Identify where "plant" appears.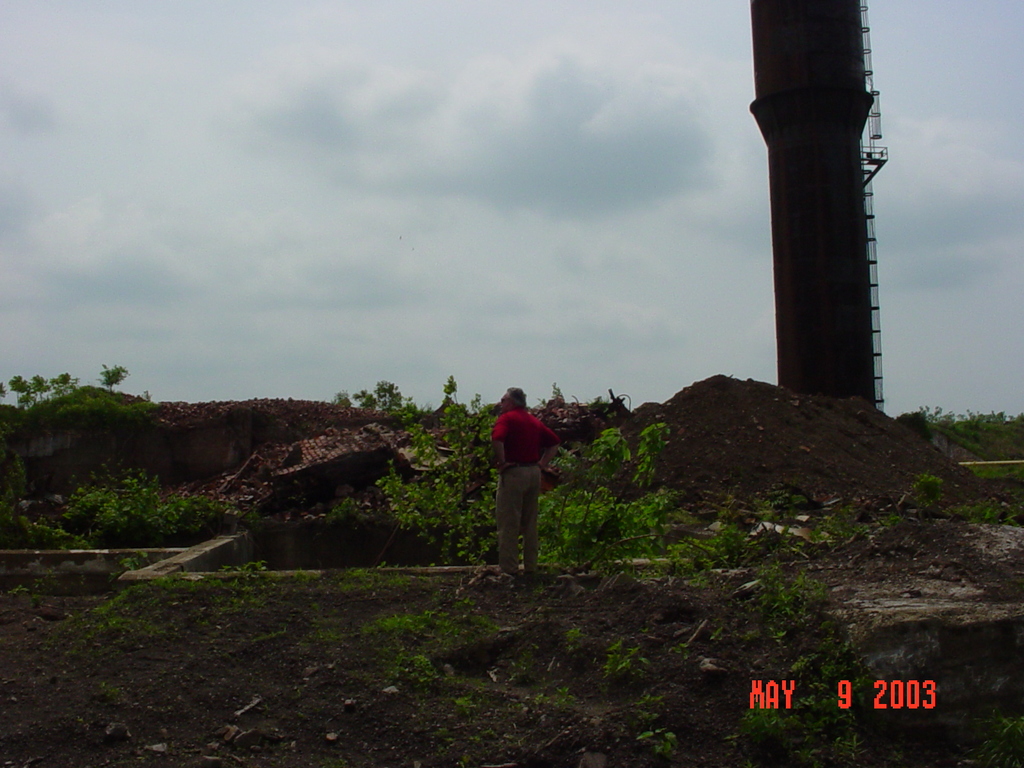
Appears at 445 599 504 640.
